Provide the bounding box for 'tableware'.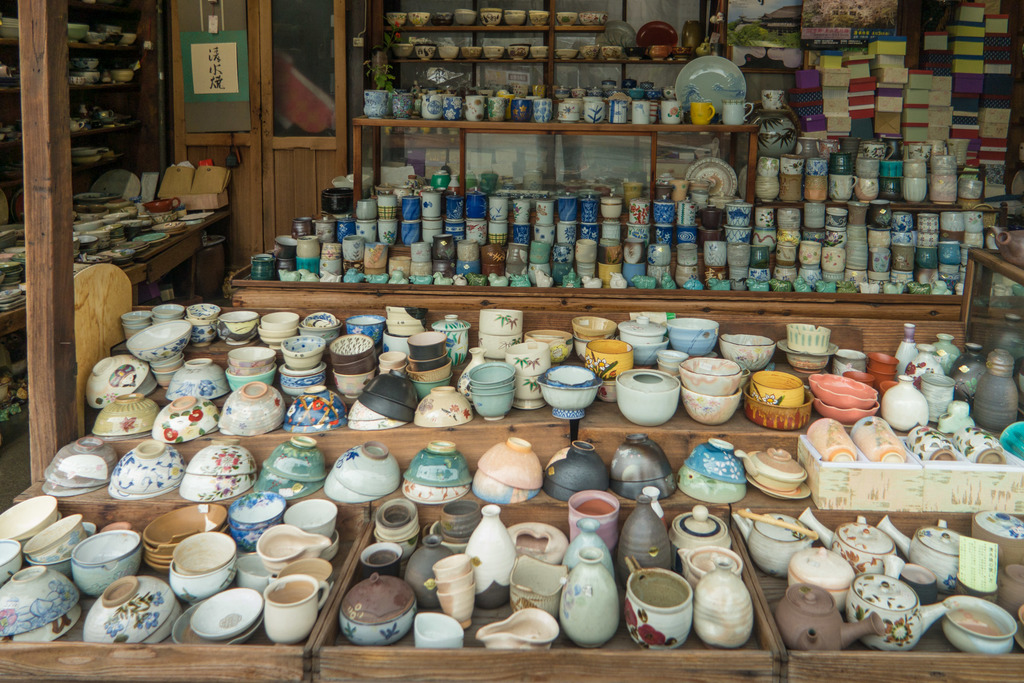
<bbox>639, 488, 671, 533</bbox>.
